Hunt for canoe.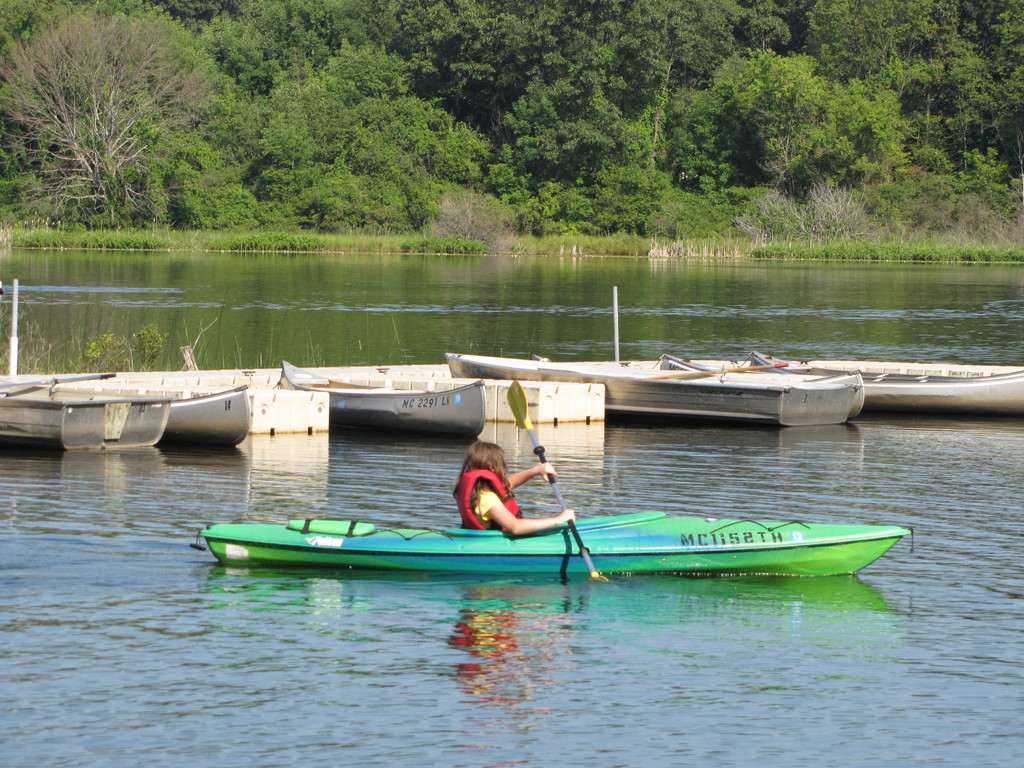
Hunted down at detection(0, 379, 253, 458).
